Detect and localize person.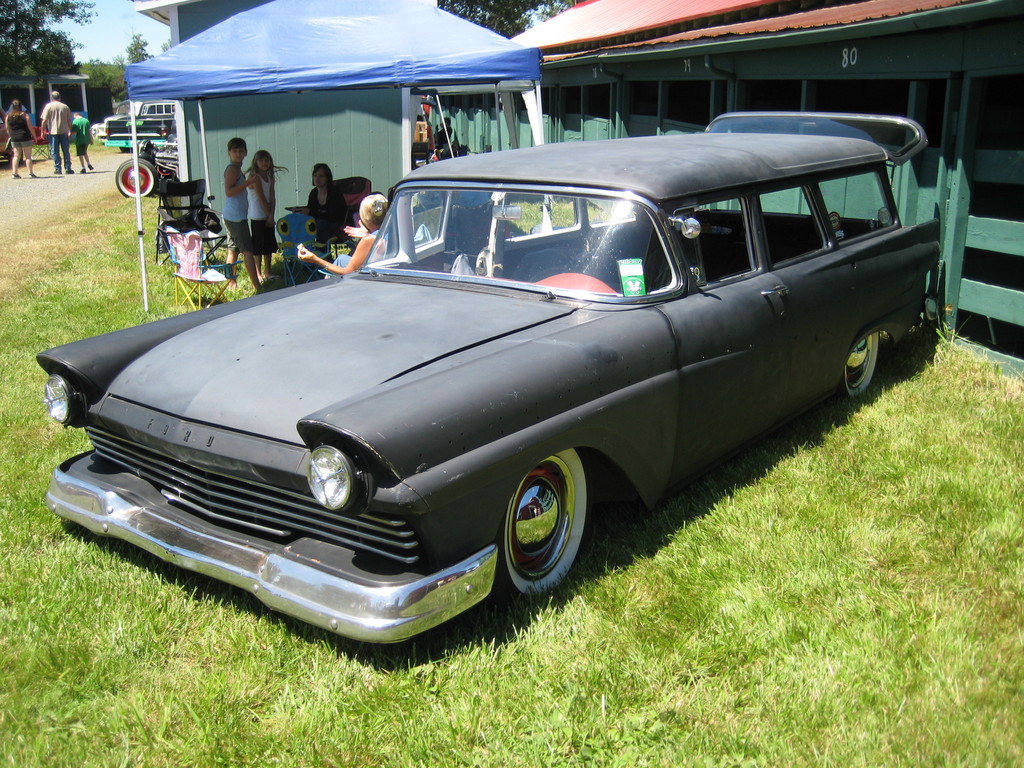
Localized at select_region(9, 100, 40, 171).
